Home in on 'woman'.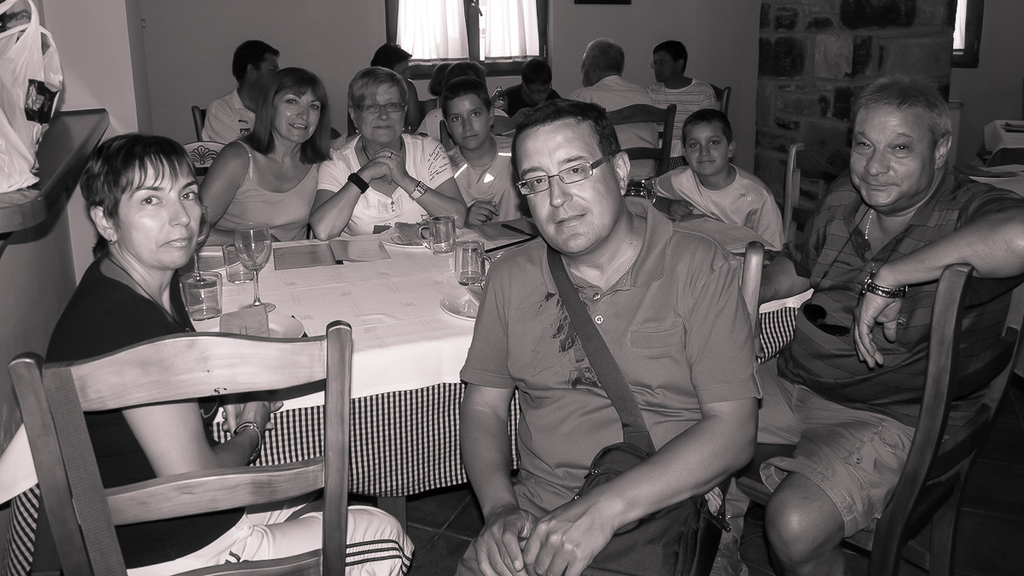
Homed in at x1=181, y1=64, x2=340, y2=252.
